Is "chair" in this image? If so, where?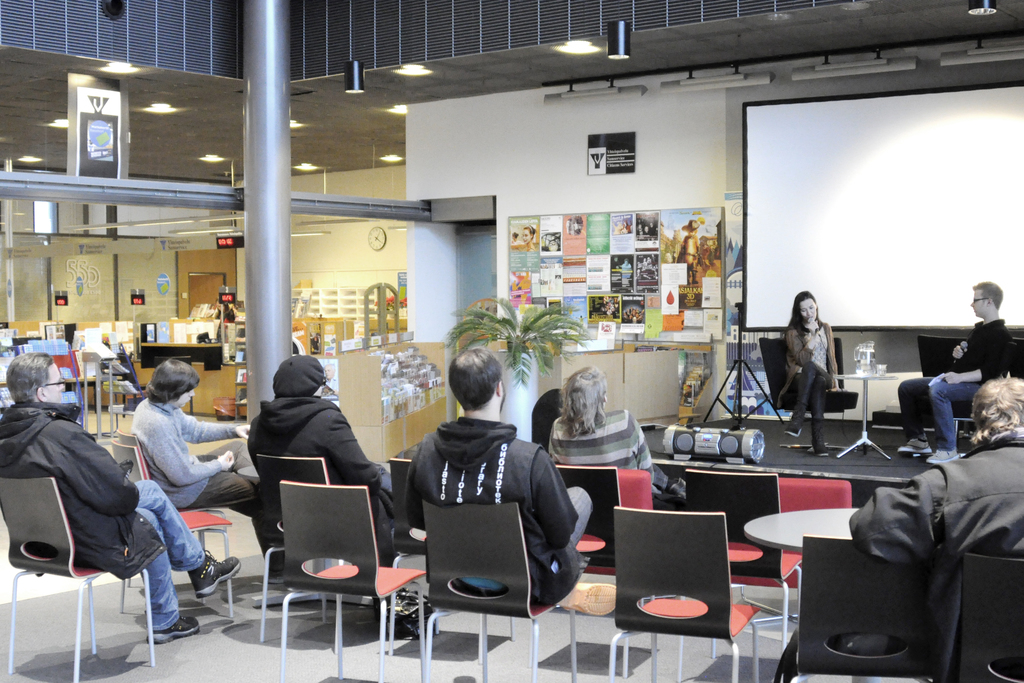
Yes, at {"x1": 0, "y1": 477, "x2": 157, "y2": 682}.
